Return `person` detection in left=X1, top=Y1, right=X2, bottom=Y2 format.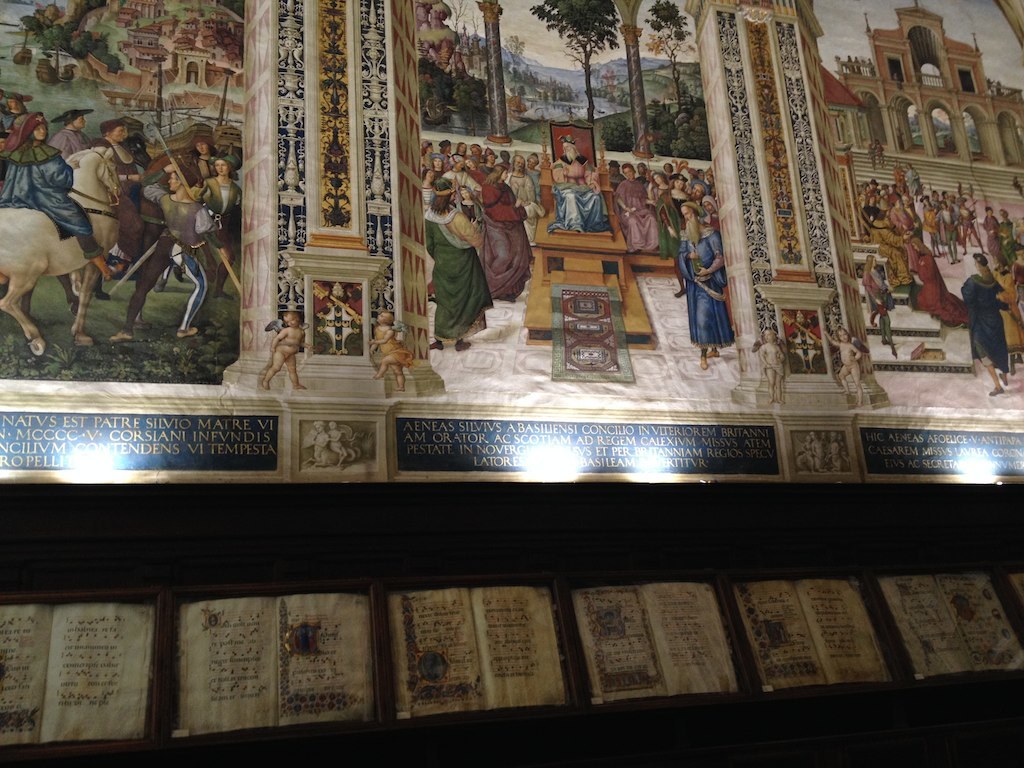
left=308, top=419, right=335, bottom=463.
